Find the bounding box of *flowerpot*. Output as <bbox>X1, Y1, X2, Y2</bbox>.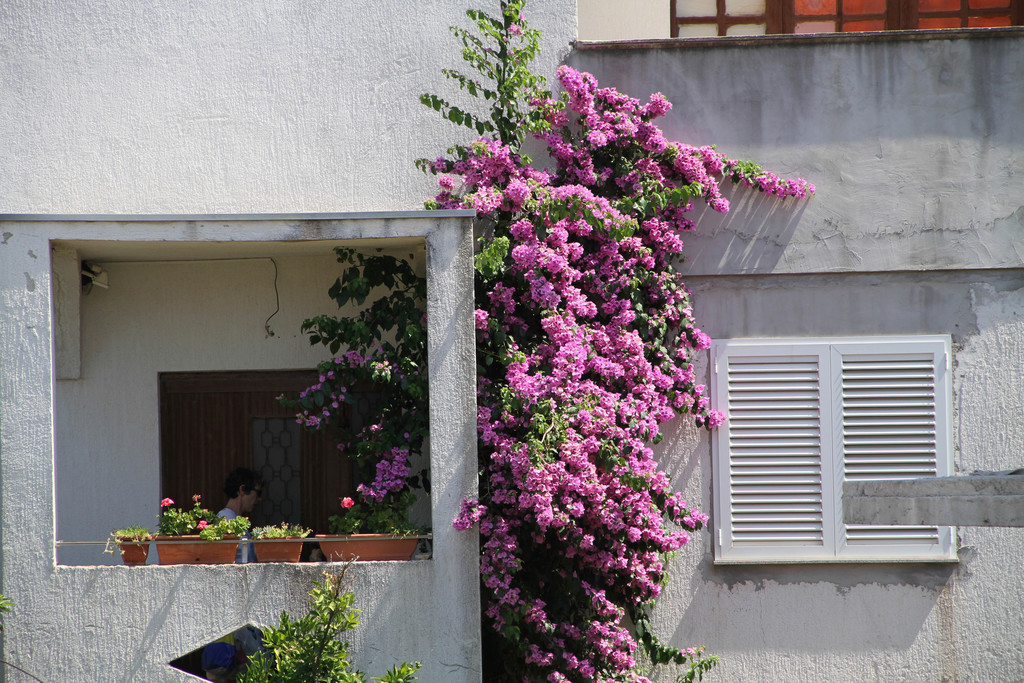
<bbox>245, 534, 301, 567</bbox>.
